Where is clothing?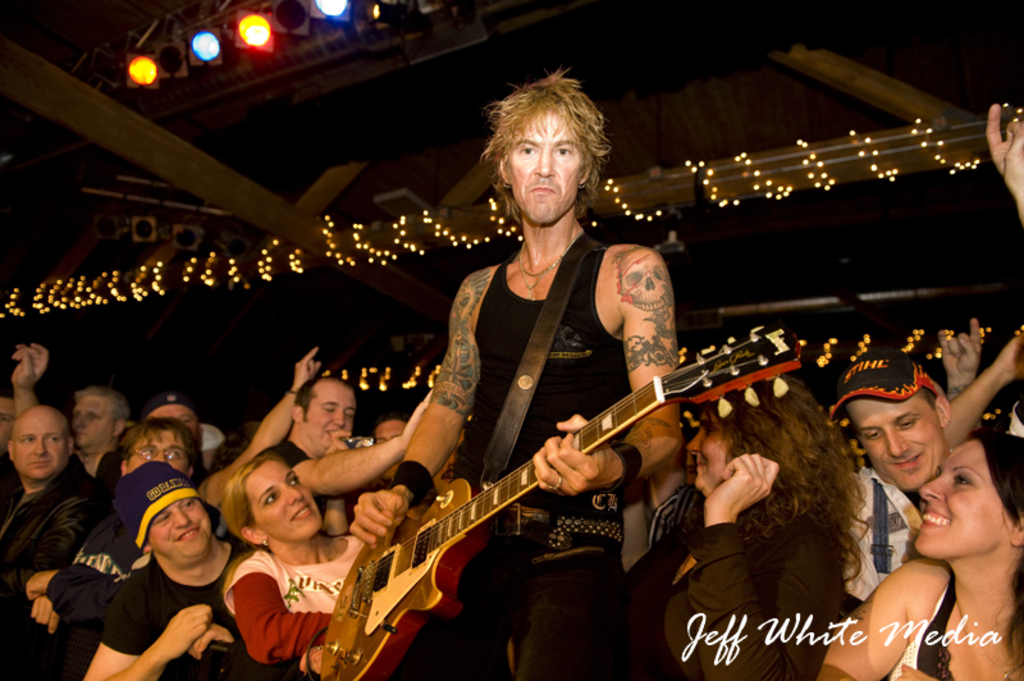
bbox=(63, 447, 119, 518).
